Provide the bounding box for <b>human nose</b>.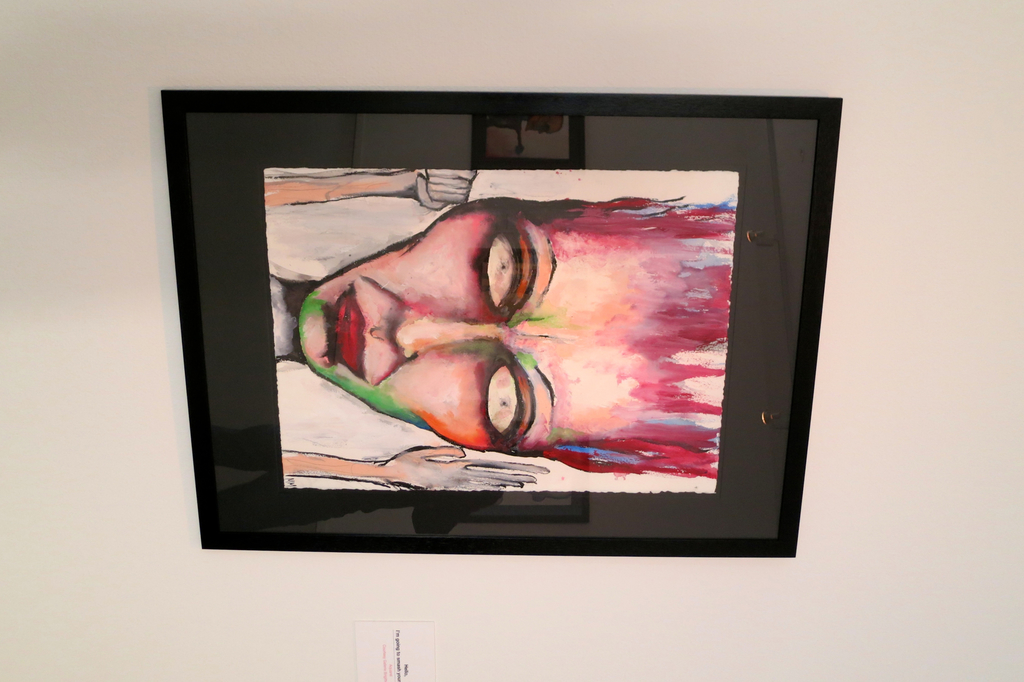
[left=394, top=311, right=503, bottom=359].
